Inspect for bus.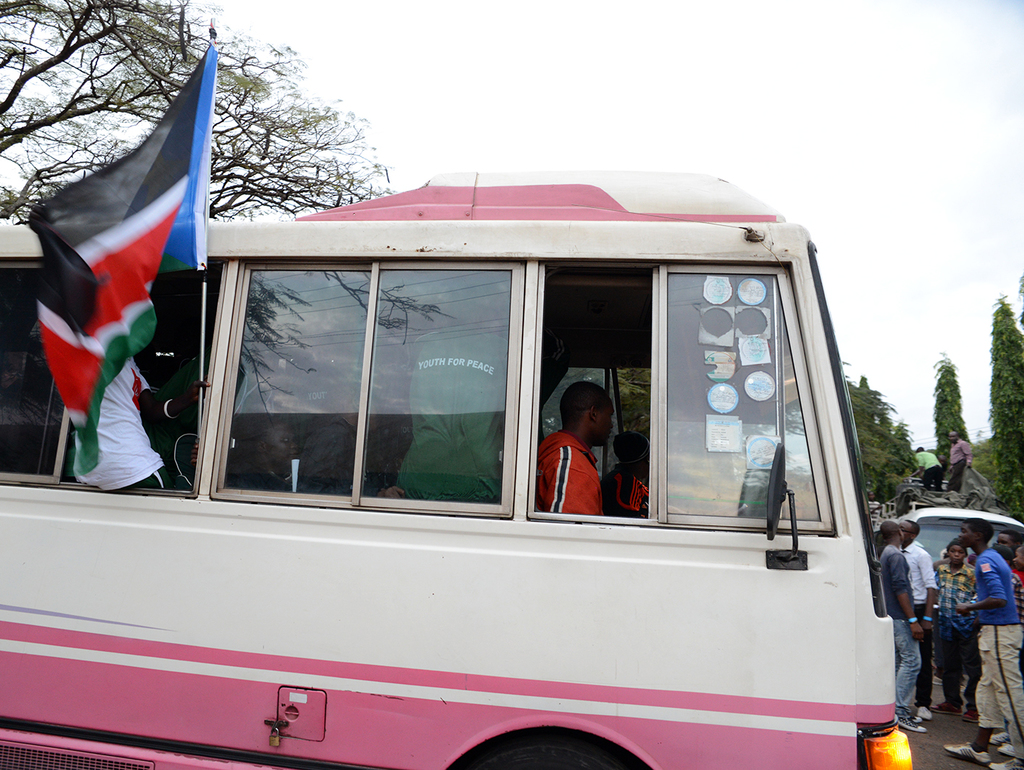
Inspection: 0, 167, 913, 769.
